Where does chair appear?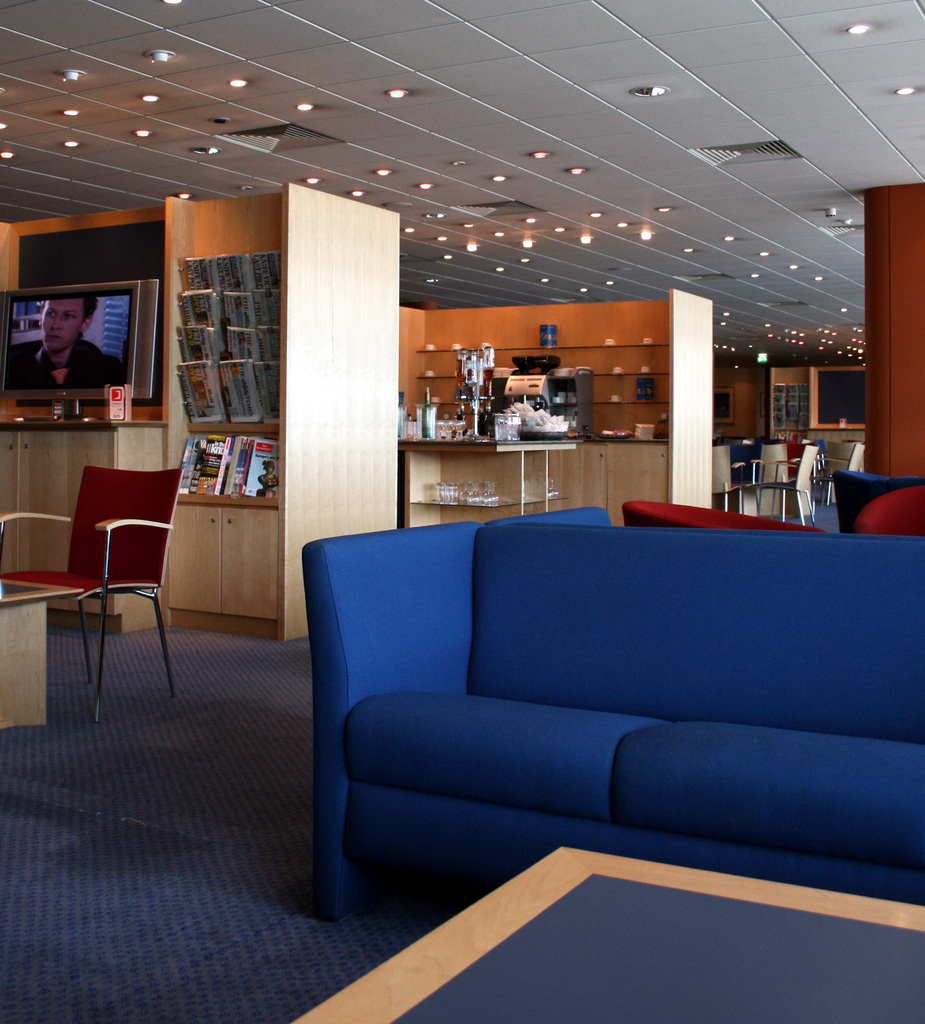
Appears at (left=623, top=500, right=817, bottom=534).
